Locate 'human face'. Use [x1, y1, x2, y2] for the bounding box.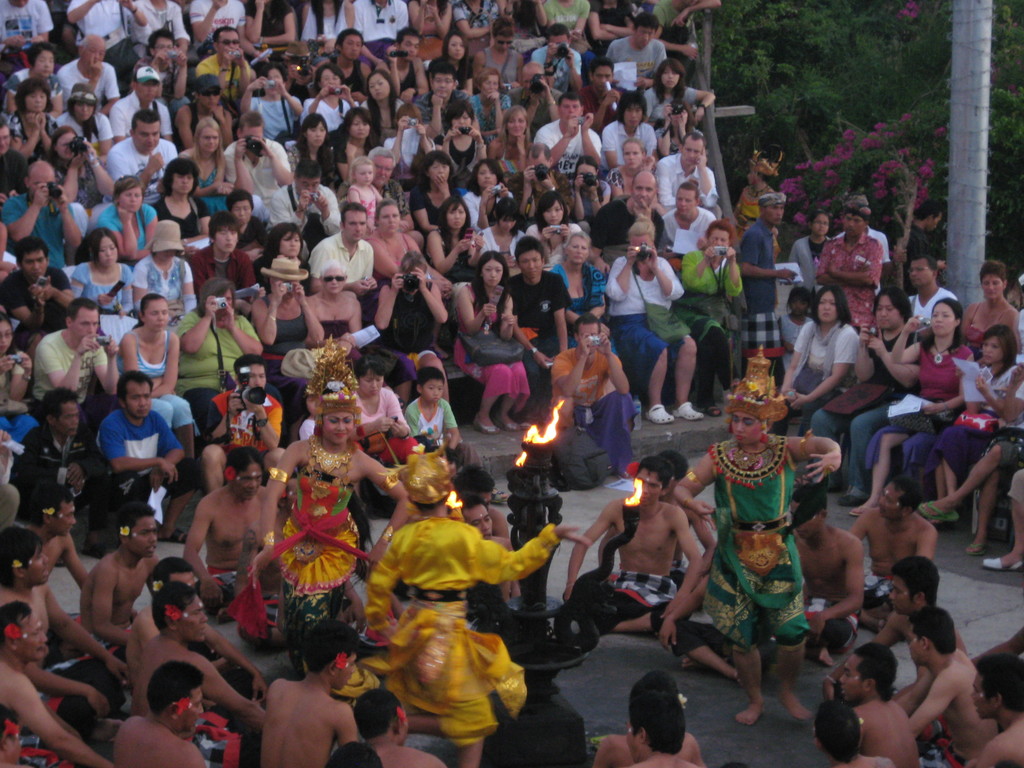
[843, 212, 864, 237].
